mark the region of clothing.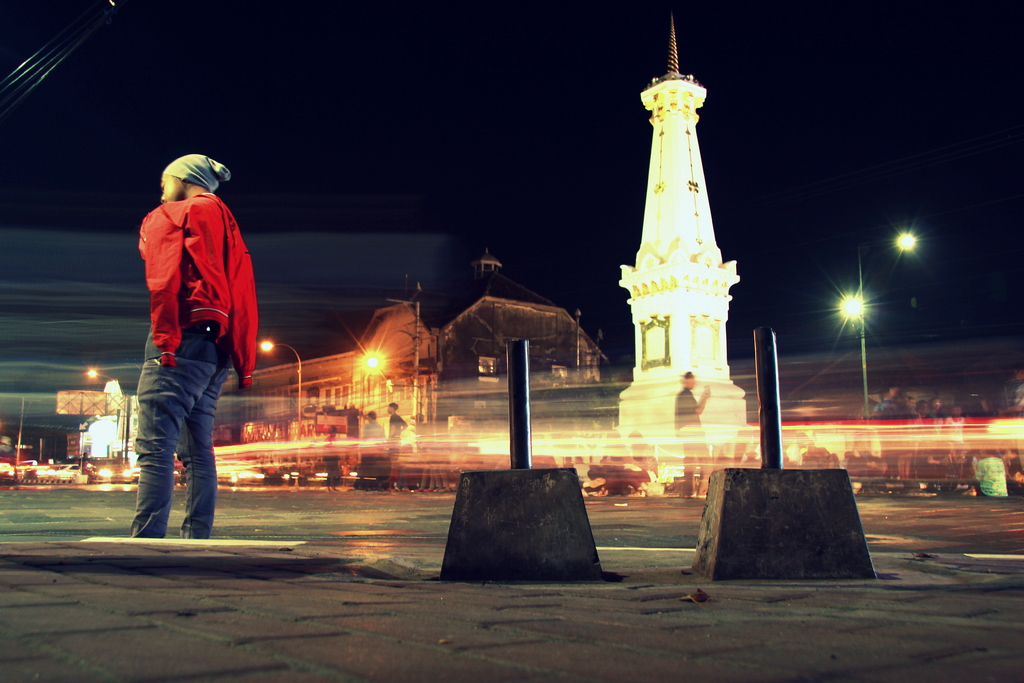
Region: detection(102, 189, 267, 527).
